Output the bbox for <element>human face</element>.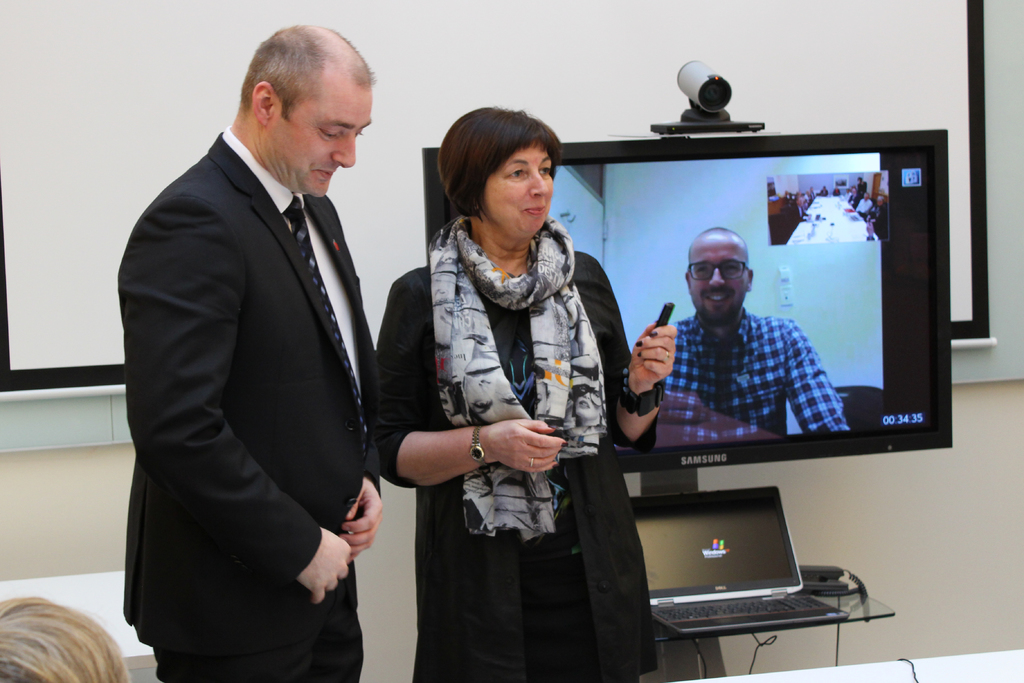
[689,235,750,325].
